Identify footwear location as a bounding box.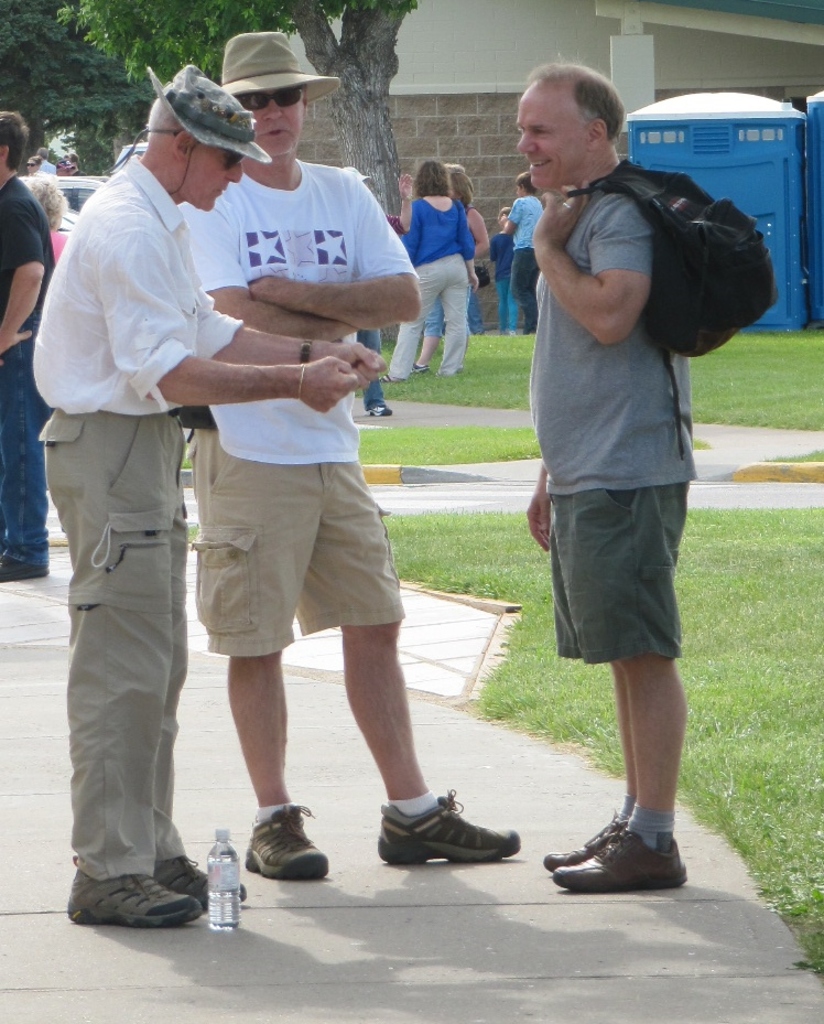
(368, 407, 393, 416).
